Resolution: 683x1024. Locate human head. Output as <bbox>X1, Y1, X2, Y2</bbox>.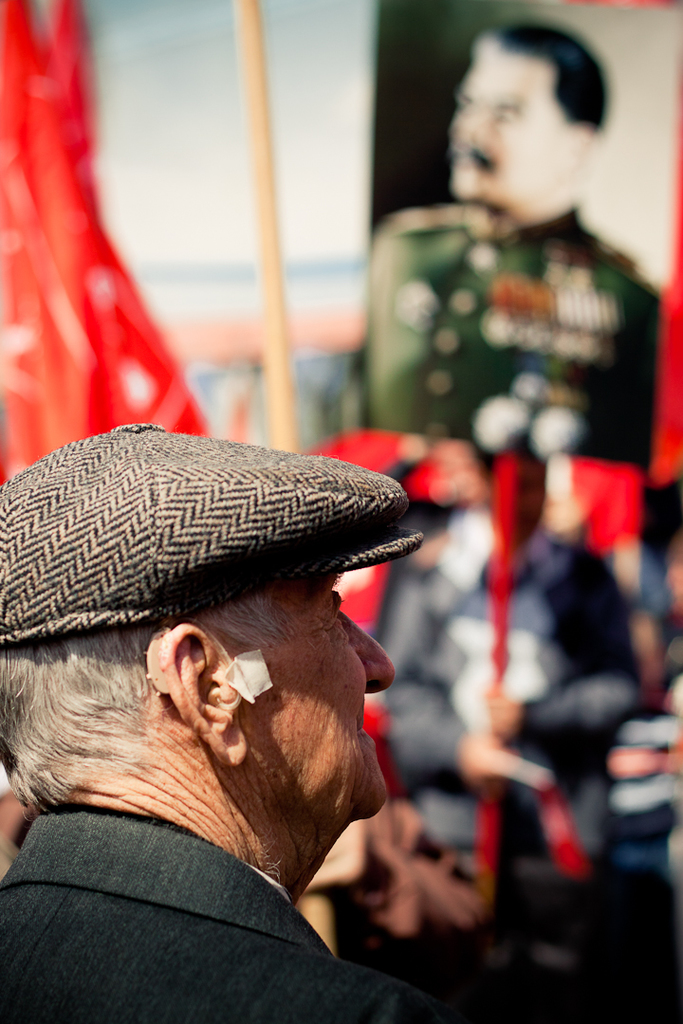
<bbox>0, 435, 396, 844</bbox>.
